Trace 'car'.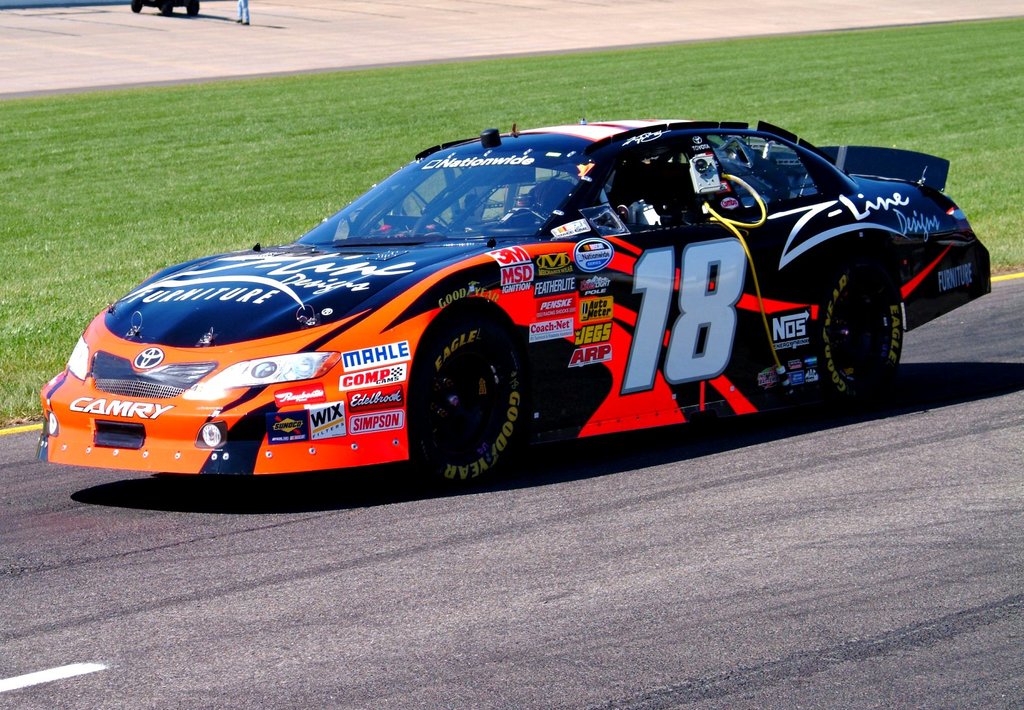
Traced to bbox(130, 0, 203, 15).
